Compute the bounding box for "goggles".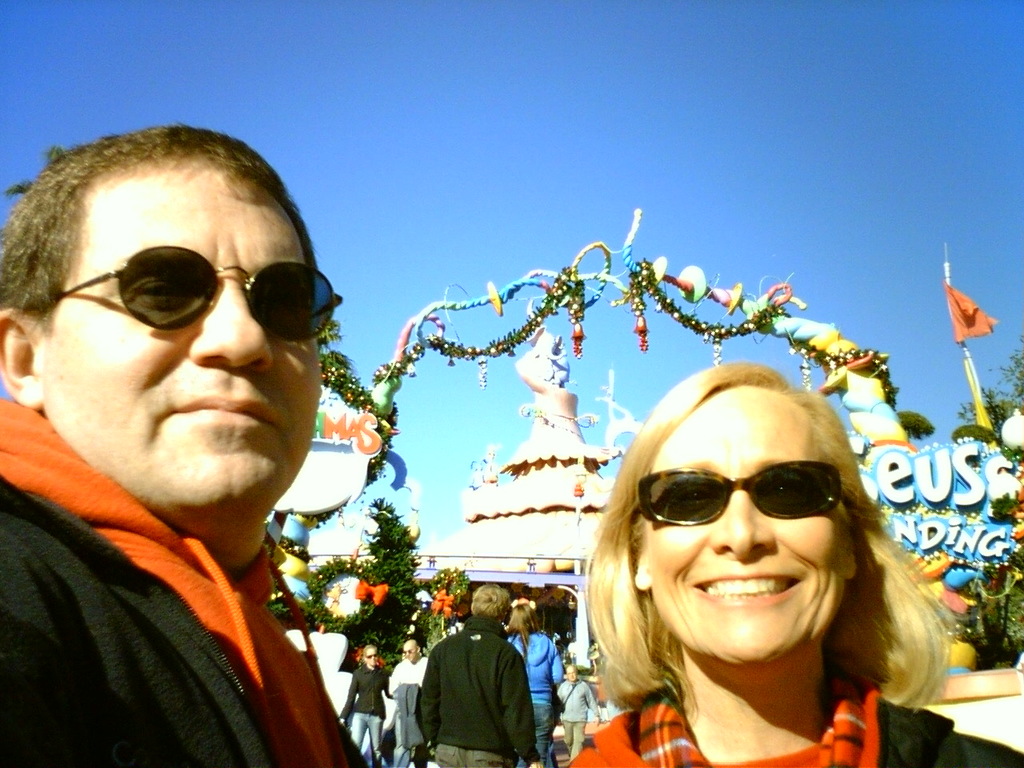
rect(58, 238, 325, 345).
